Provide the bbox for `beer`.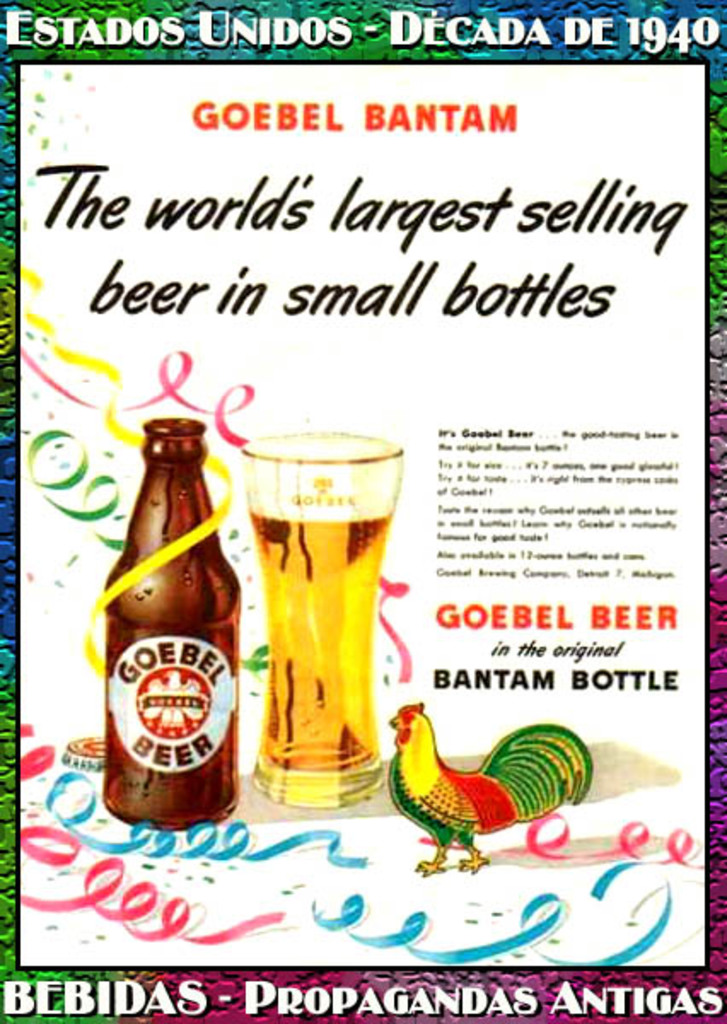
pyautogui.locateOnScreen(111, 406, 244, 824).
